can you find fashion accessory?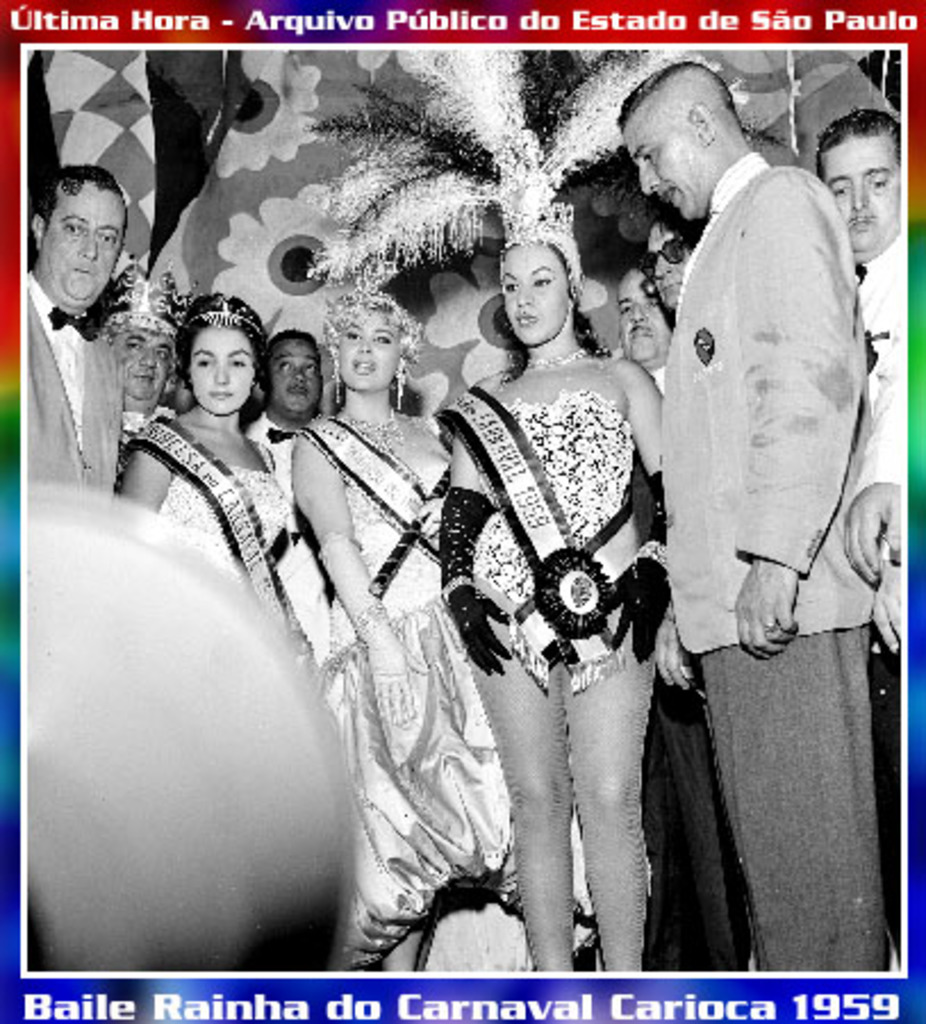
Yes, bounding box: x1=635, y1=228, x2=680, y2=284.
